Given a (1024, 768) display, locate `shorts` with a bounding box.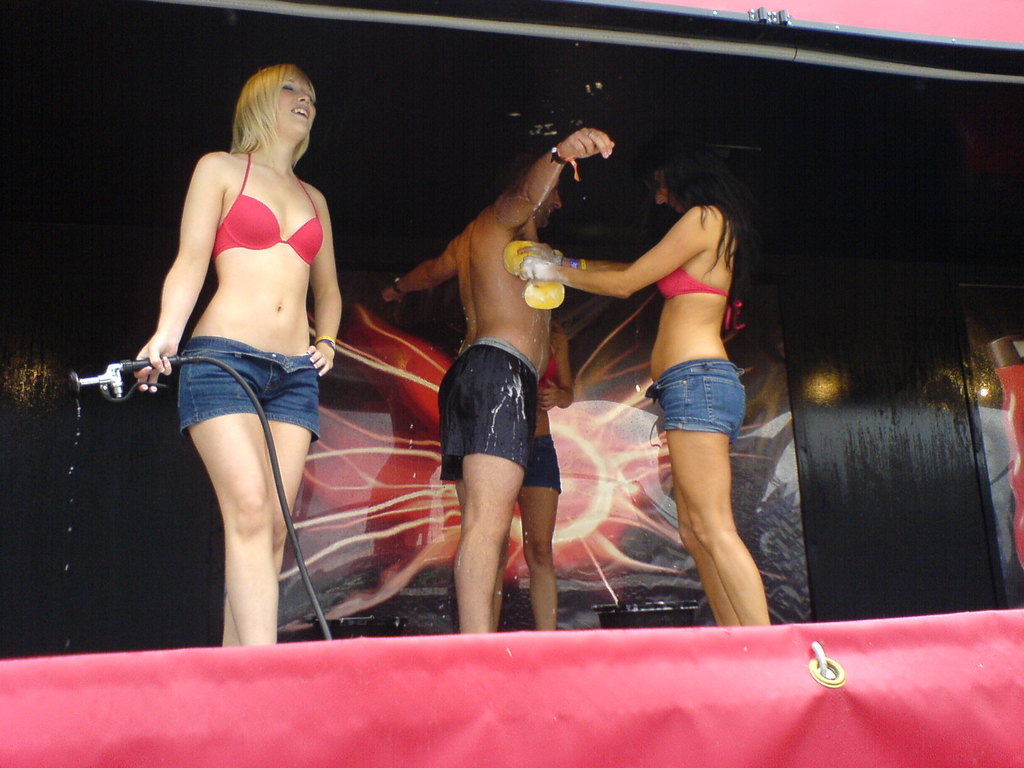
Located: rect(526, 434, 561, 490).
